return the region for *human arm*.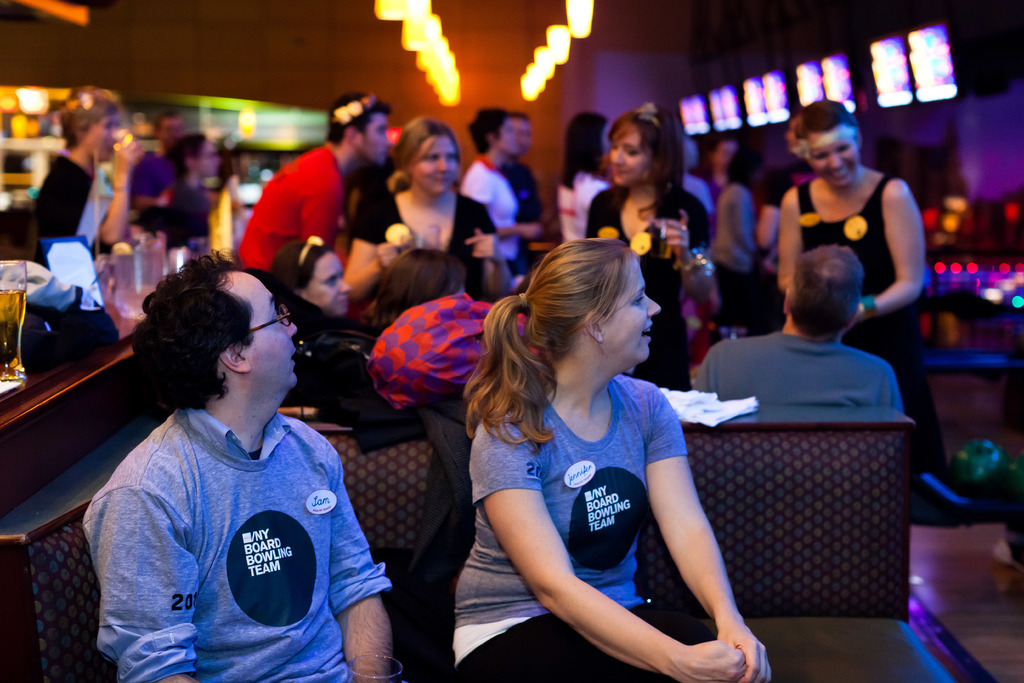
detection(297, 169, 348, 264).
